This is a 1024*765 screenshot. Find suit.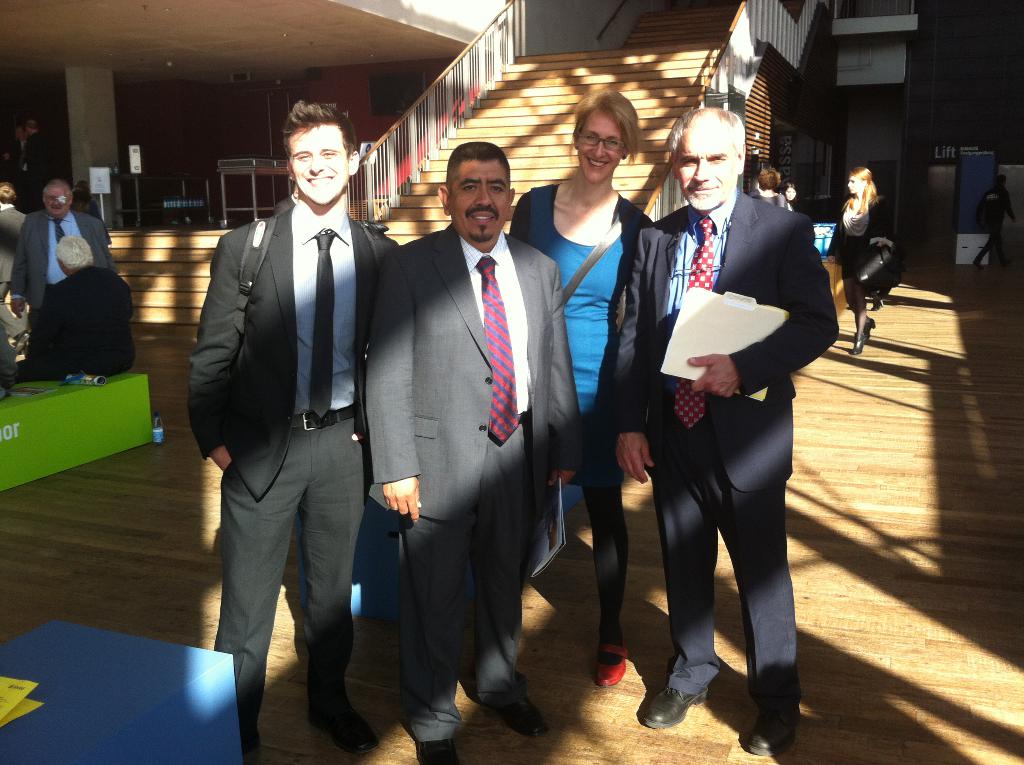
Bounding box: (x1=0, y1=198, x2=25, y2=298).
